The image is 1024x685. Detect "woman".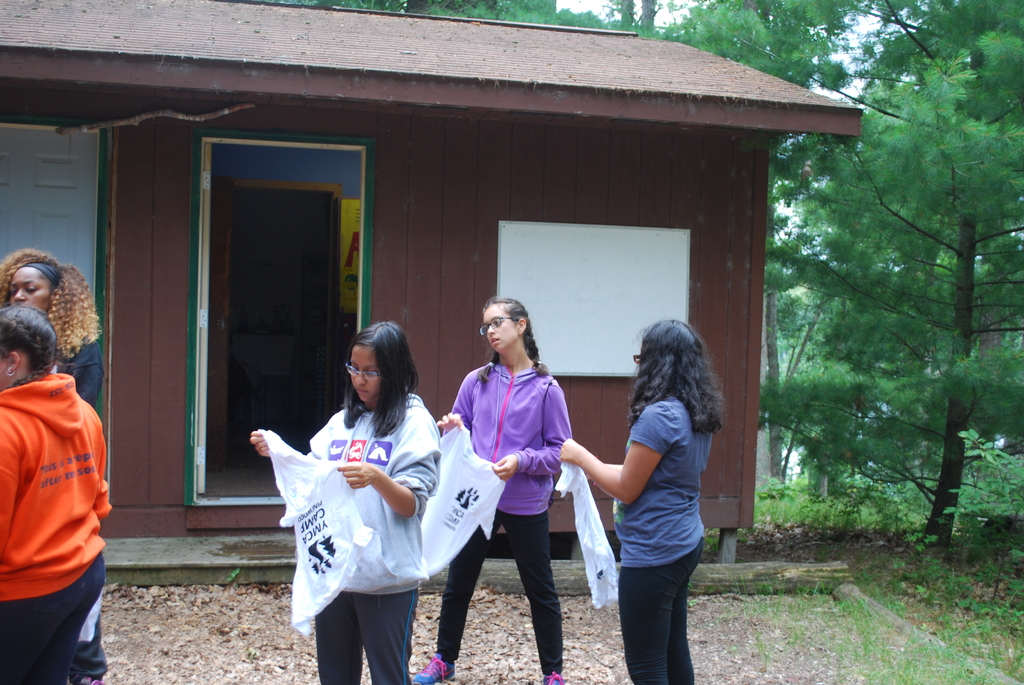
Detection: x1=0 y1=248 x2=111 y2=684.
